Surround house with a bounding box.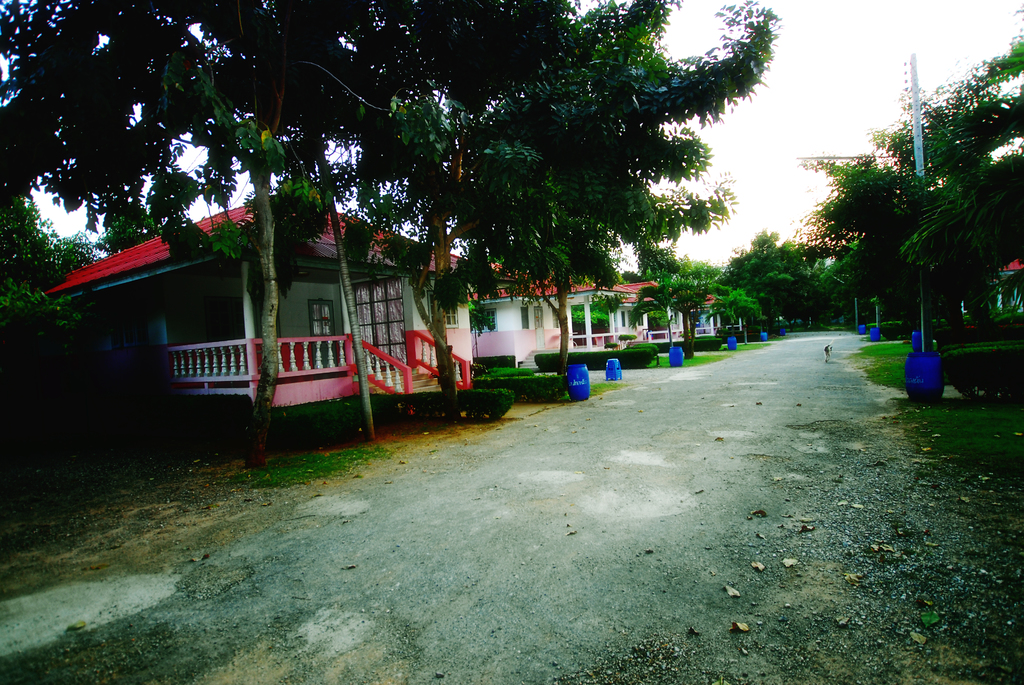
(left=468, top=264, right=637, bottom=371).
